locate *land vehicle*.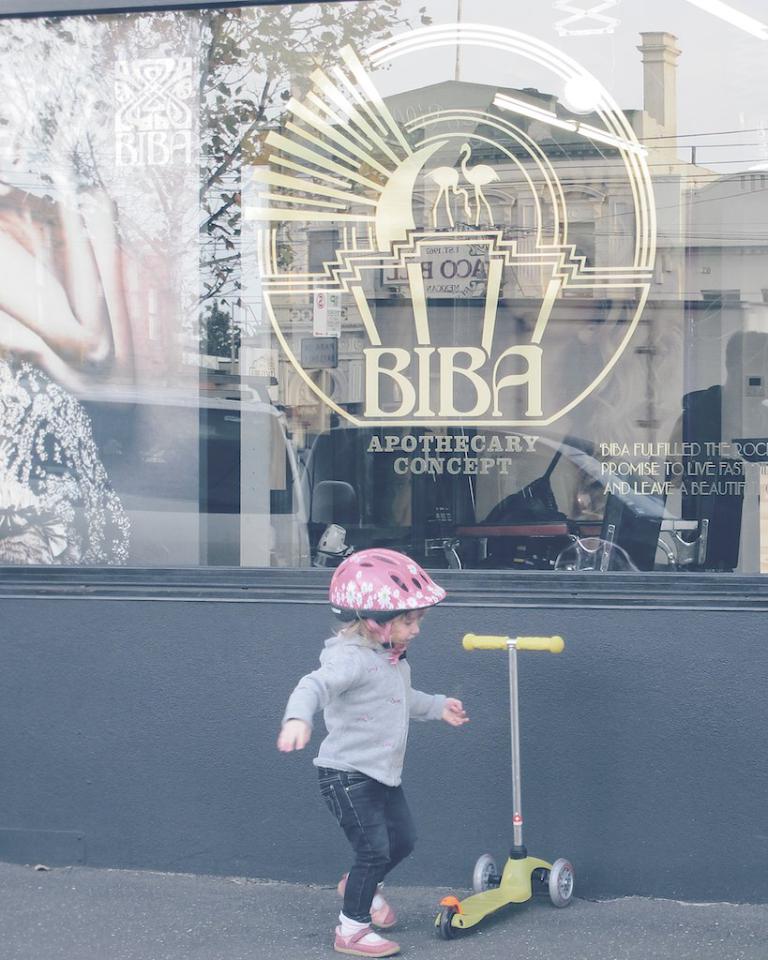
Bounding box: <region>299, 422, 710, 568</region>.
